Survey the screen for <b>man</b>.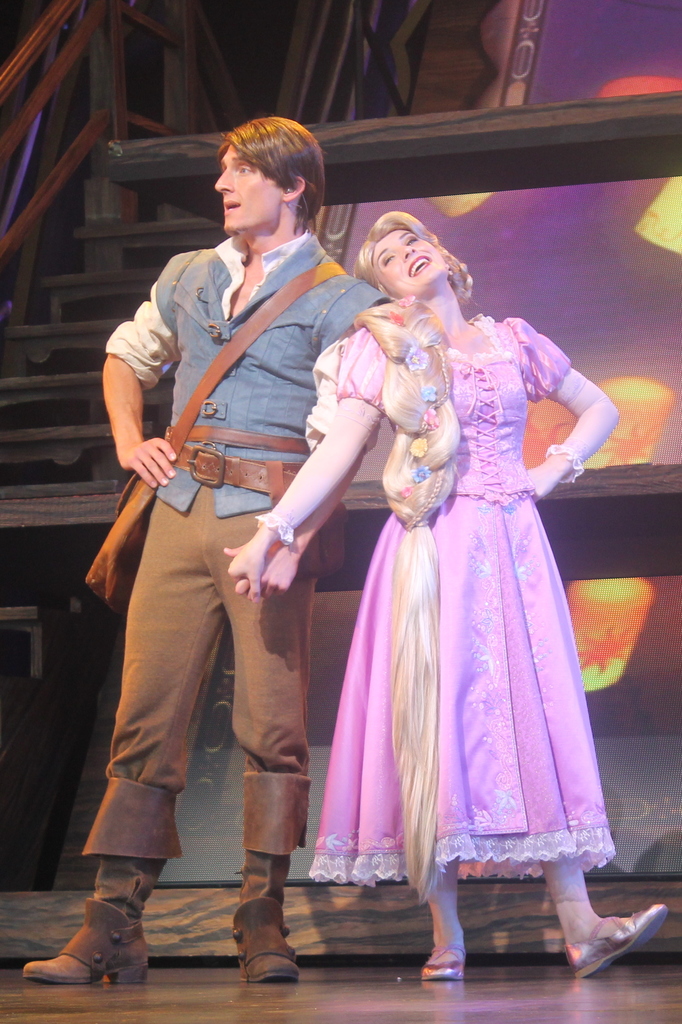
Survey found: 86, 119, 379, 957.
